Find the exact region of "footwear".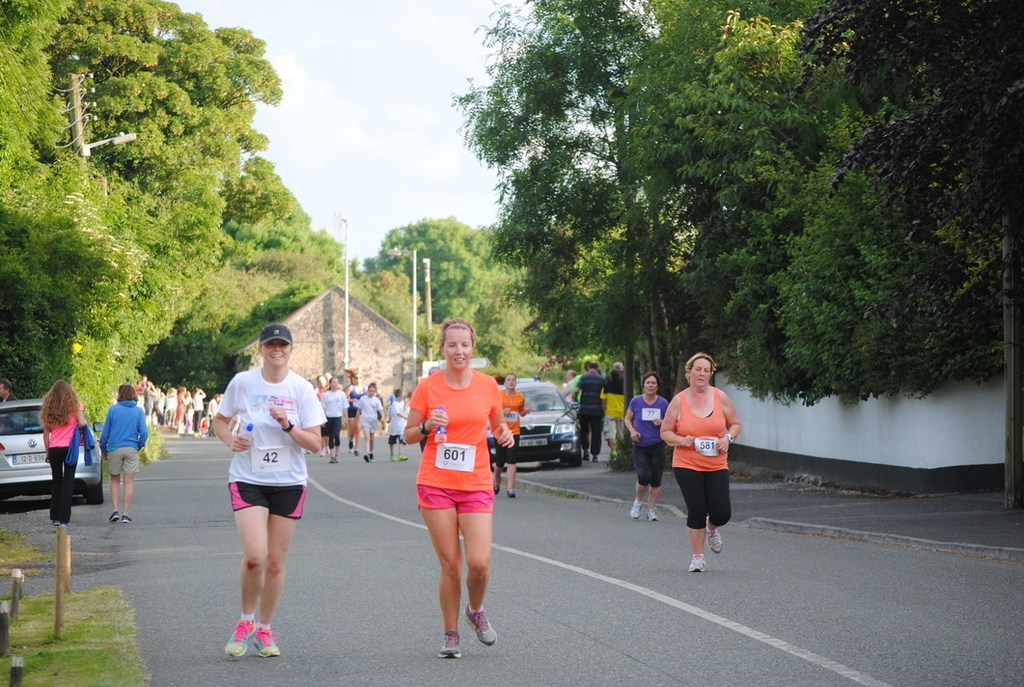
Exact region: box=[106, 511, 120, 524].
